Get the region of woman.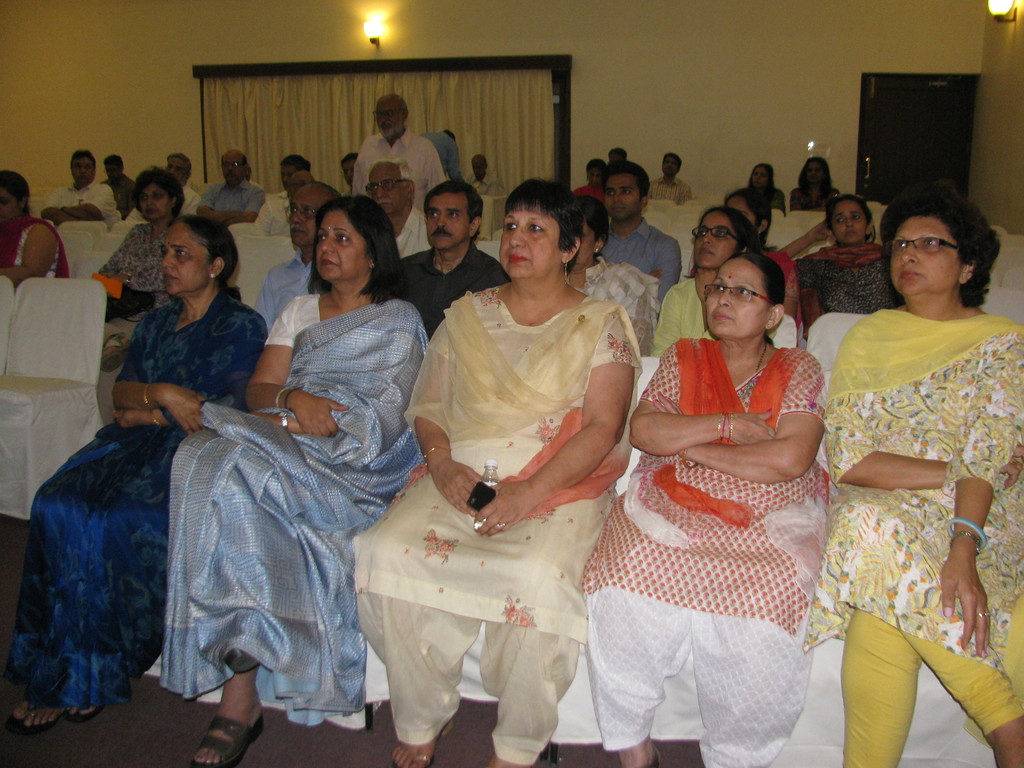
{"left": 352, "top": 178, "right": 643, "bottom": 767}.
